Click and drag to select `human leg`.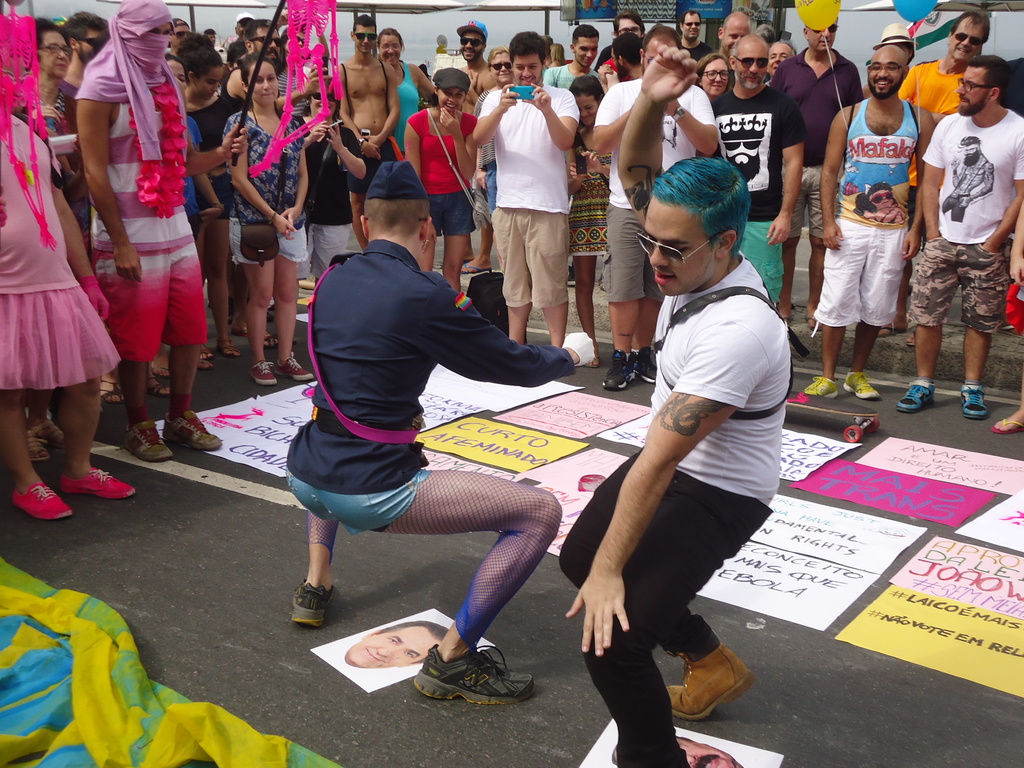
Selection: 806/200/826/327.
